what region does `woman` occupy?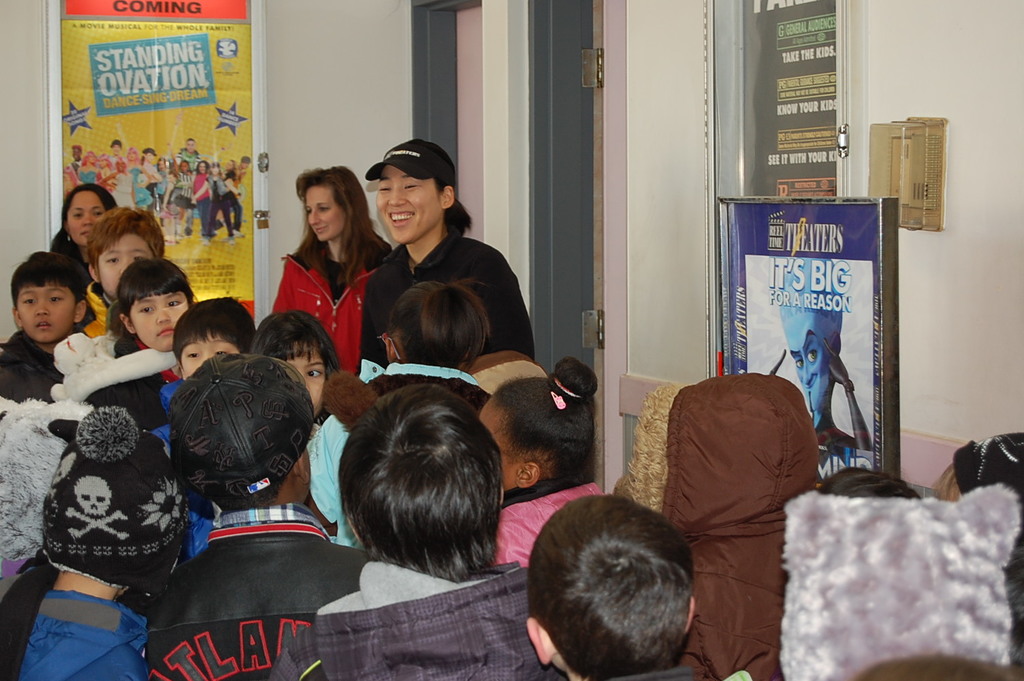
266 161 394 383.
